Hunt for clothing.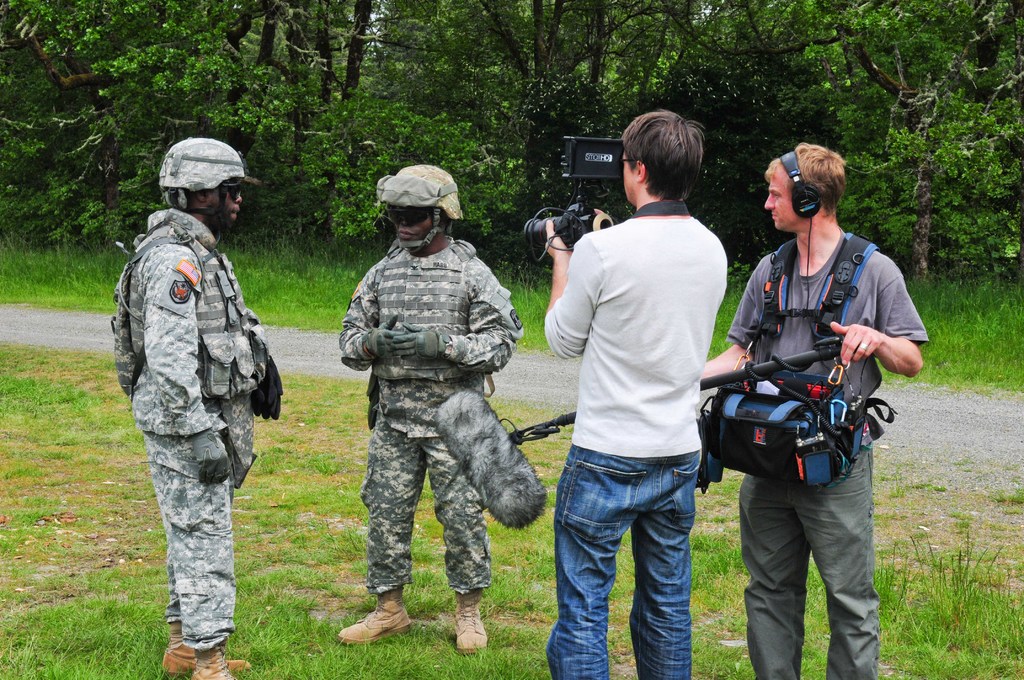
Hunted down at {"x1": 325, "y1": 233, "x2": 535, "y2": 590}.
